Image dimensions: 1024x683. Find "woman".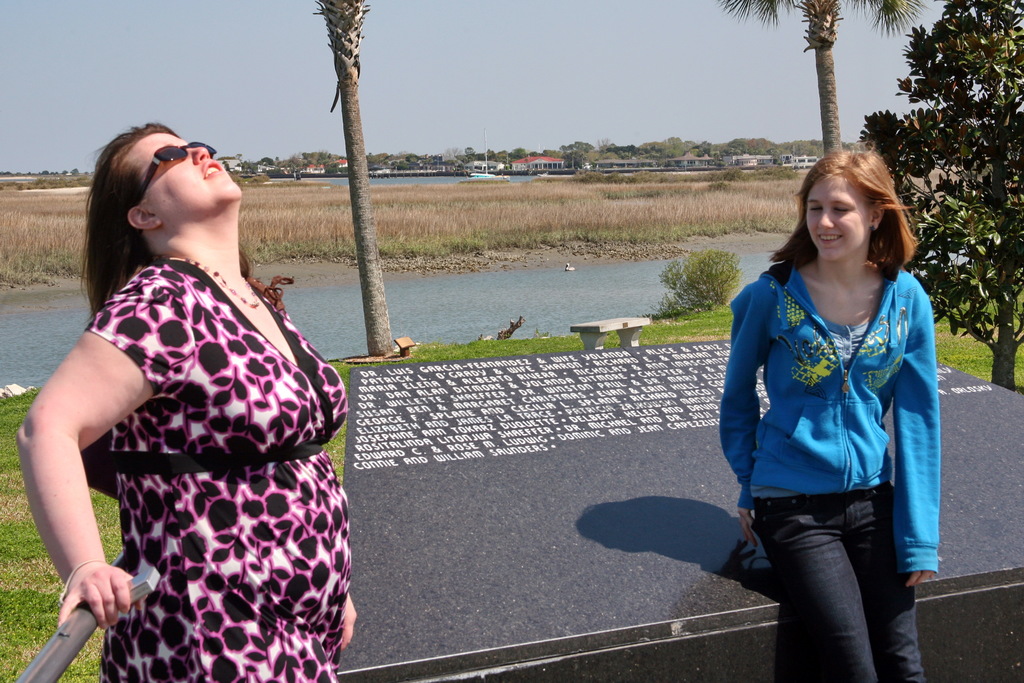
rect(23, 107, 322, 682).
